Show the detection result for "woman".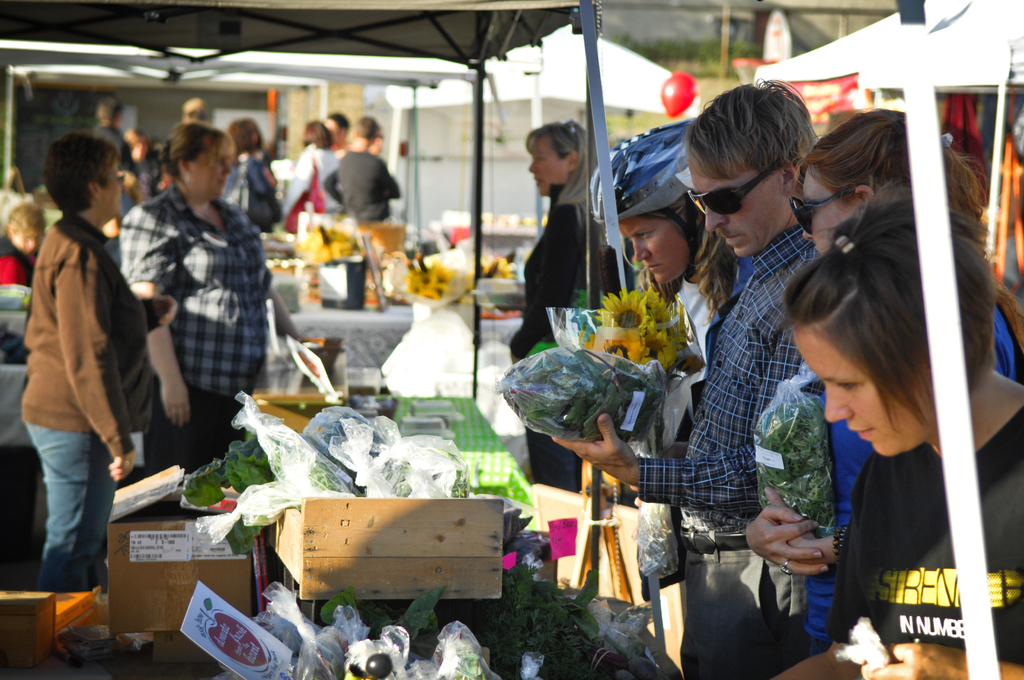
locate(6, 137, 162, 589).
